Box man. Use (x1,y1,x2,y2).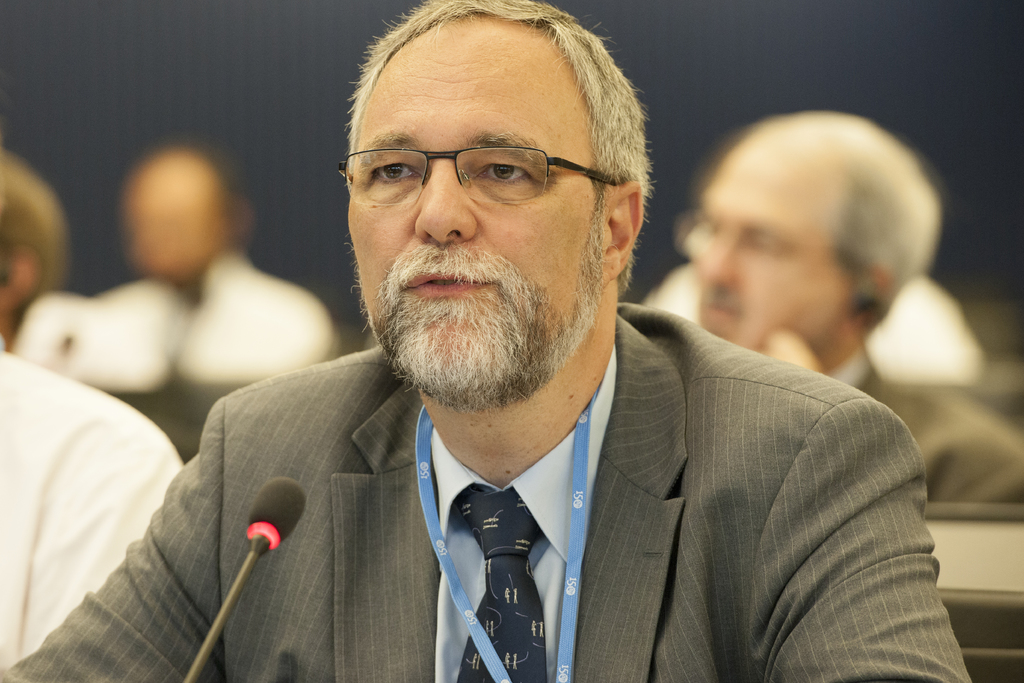
(43,143,335,386).
